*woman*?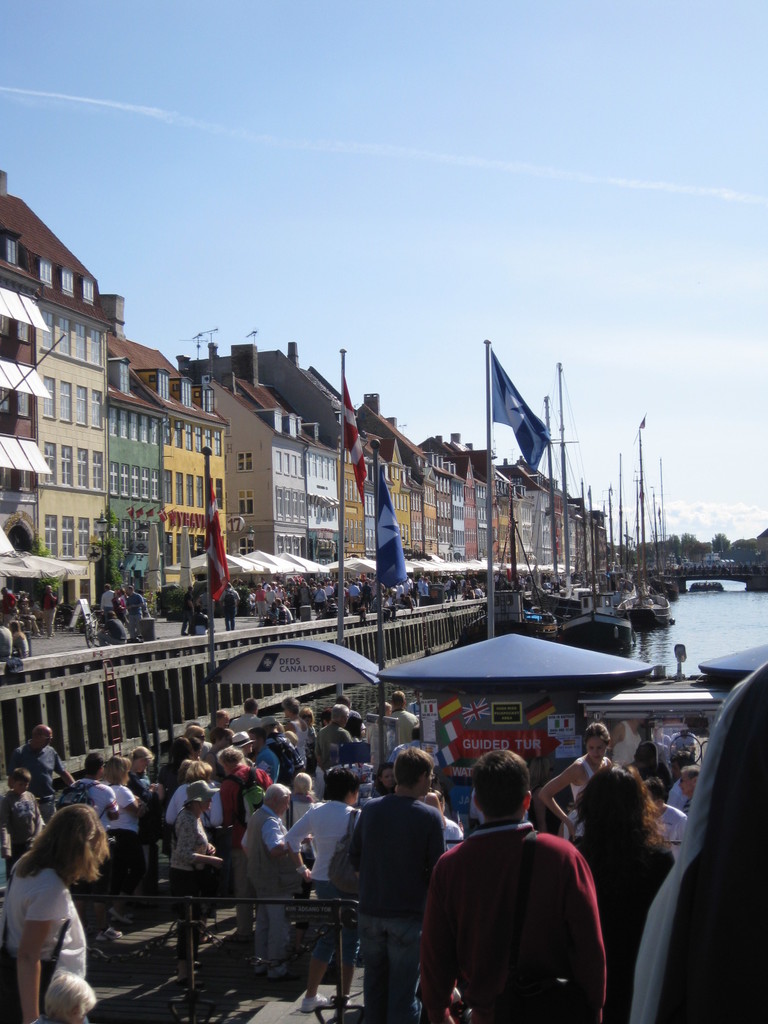
x1=419, y1=576, x2=428, y2=598
